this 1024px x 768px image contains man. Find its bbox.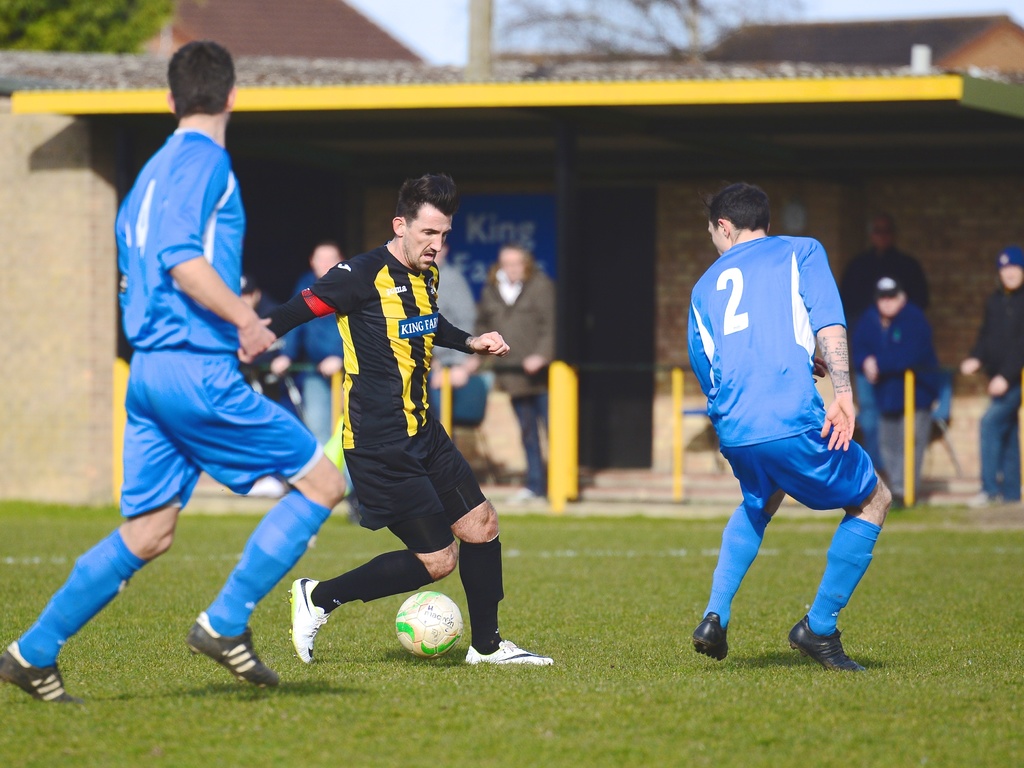
<bbox>262, 173, 559, 666</bbox>.
